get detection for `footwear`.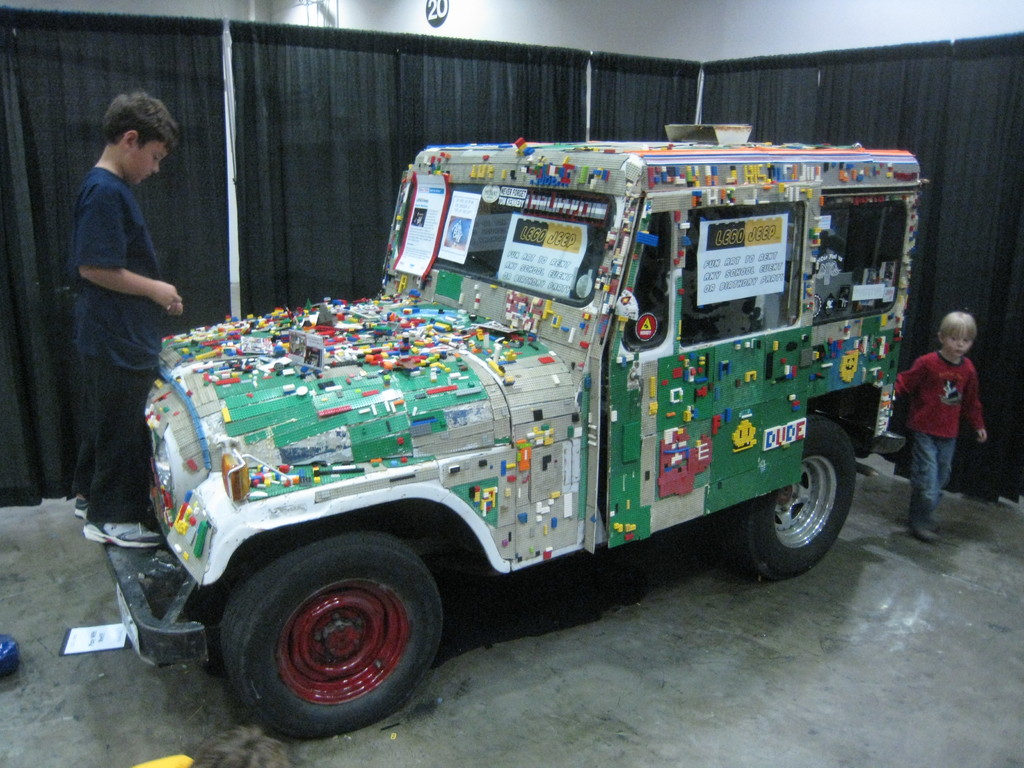
Detection: [left=909, top=527, right=941, bottom=545].
